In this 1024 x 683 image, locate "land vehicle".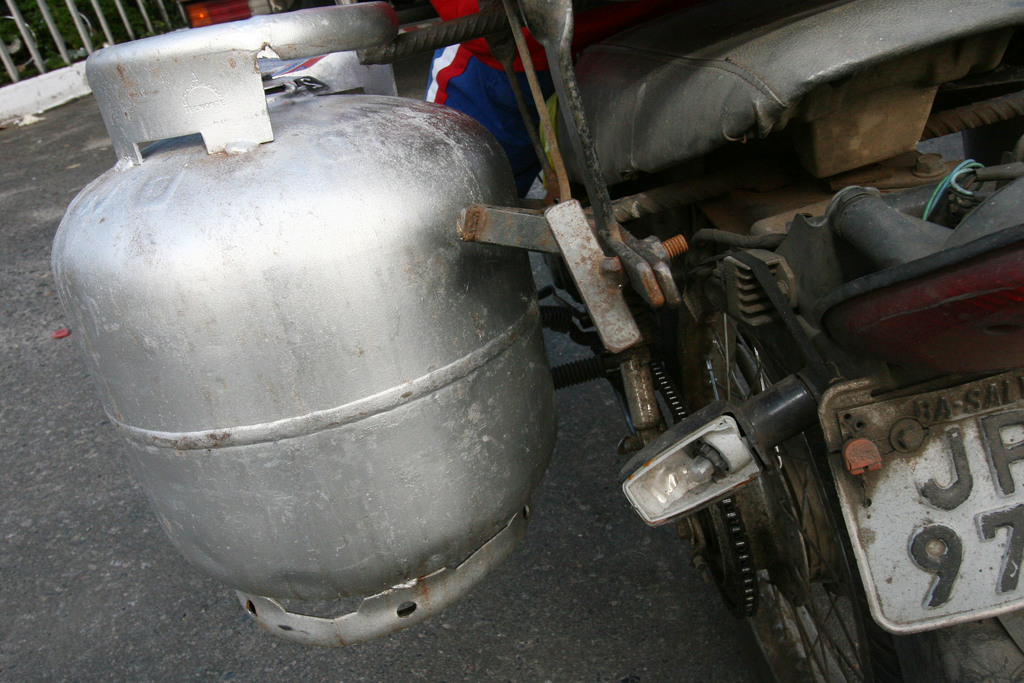
Bounding box: x1=52 y1=0 x2=1023 y2=682.
